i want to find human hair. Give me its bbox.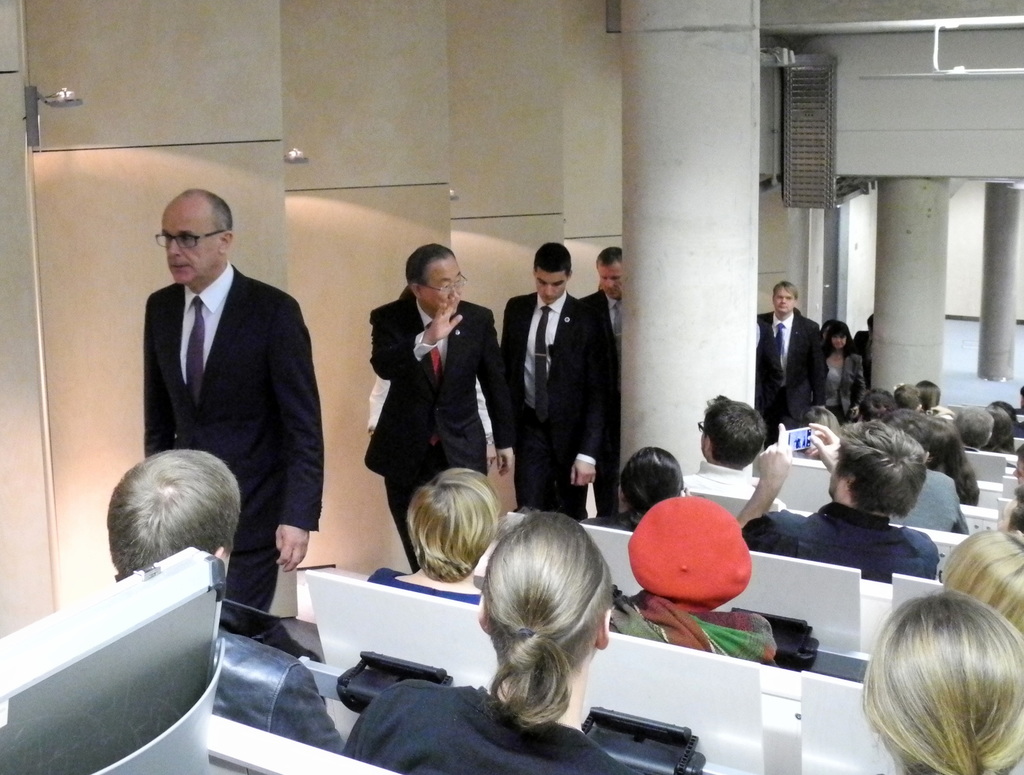
x1=933 y1=529 x2=1023 y2=625.
